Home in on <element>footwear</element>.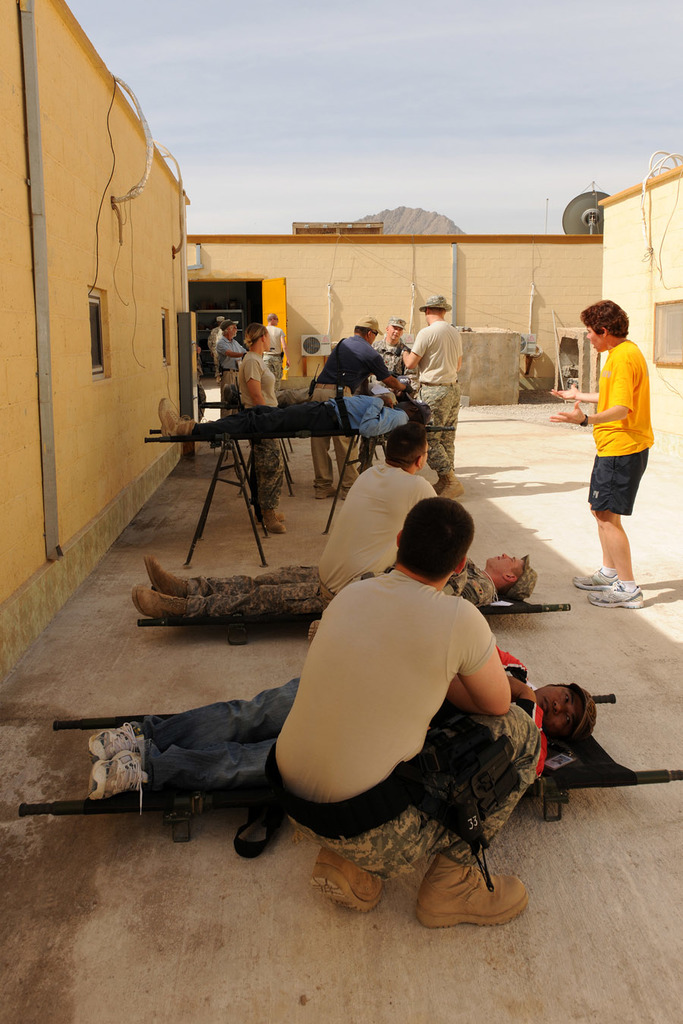
Homed in at [left=315, top=482, right=336, bottom=501].
